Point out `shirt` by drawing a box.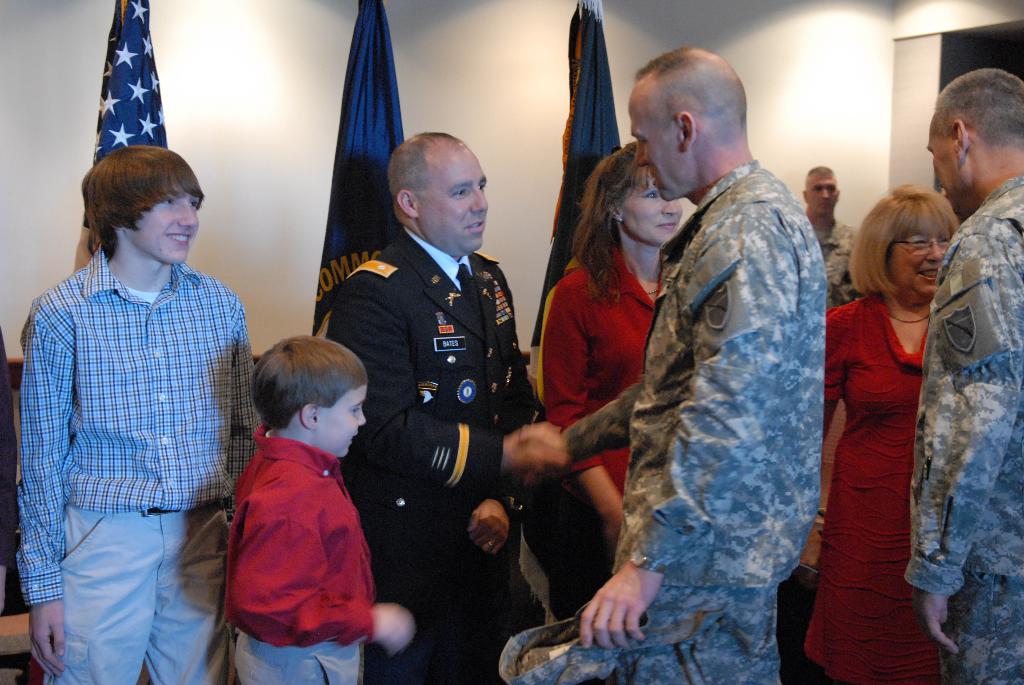
(left=559, top=161, right=822, bottom=589).
